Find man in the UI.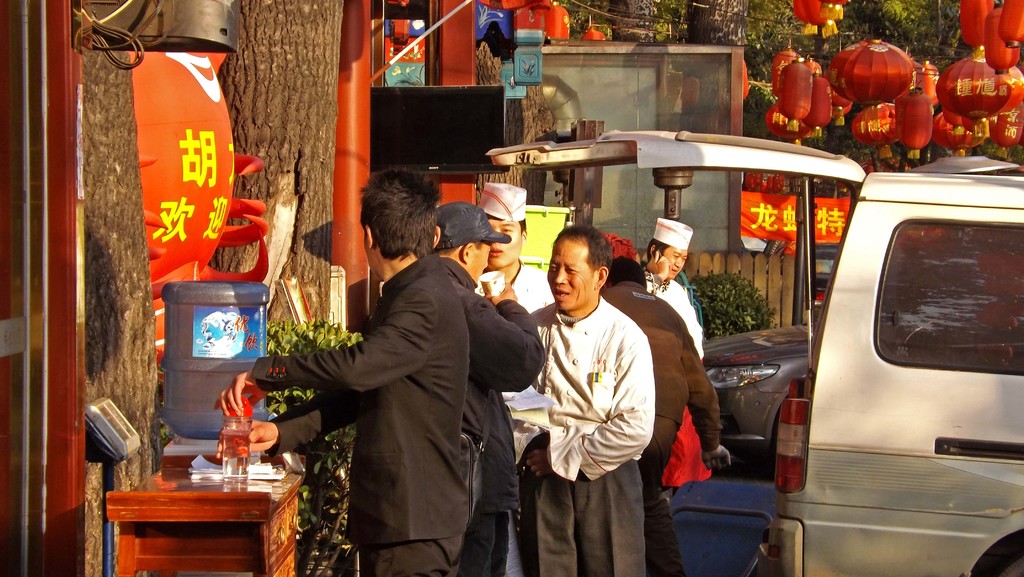
UI element at bbox=(212, 163, 470, 576).
